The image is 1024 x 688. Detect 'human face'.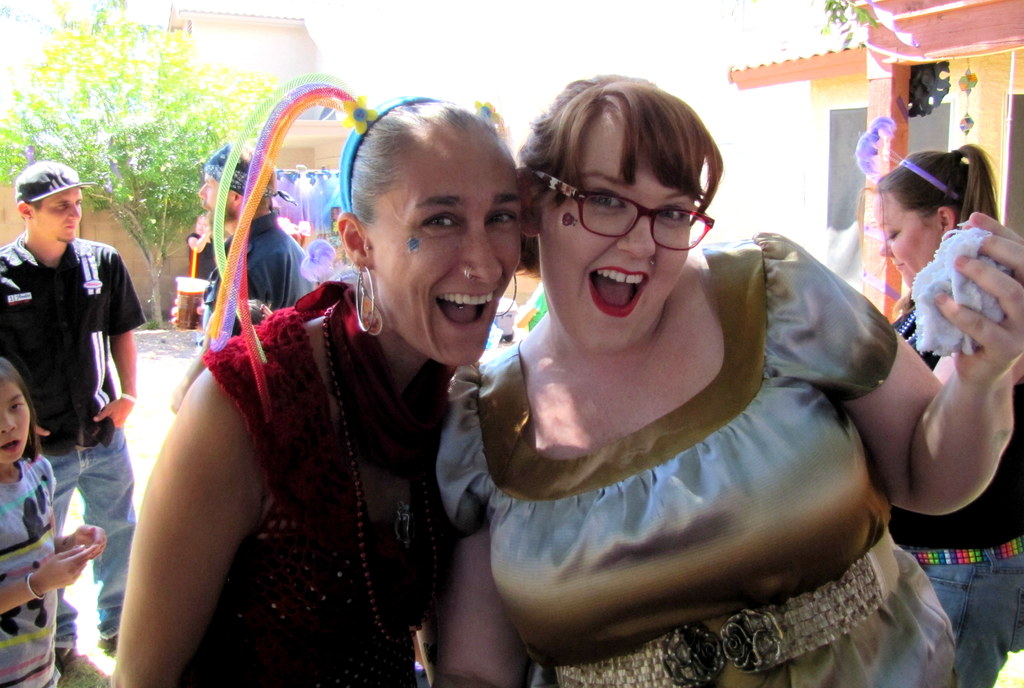
Detection: bbox=[0, 375, 30, 464].
